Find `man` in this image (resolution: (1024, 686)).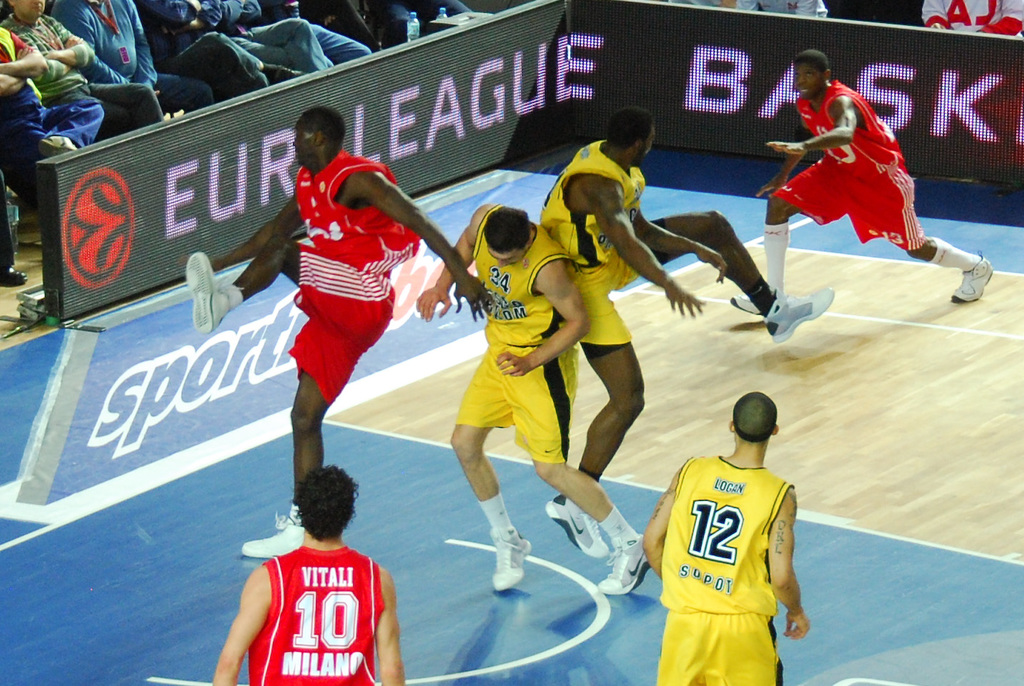
370/0/458/52.
